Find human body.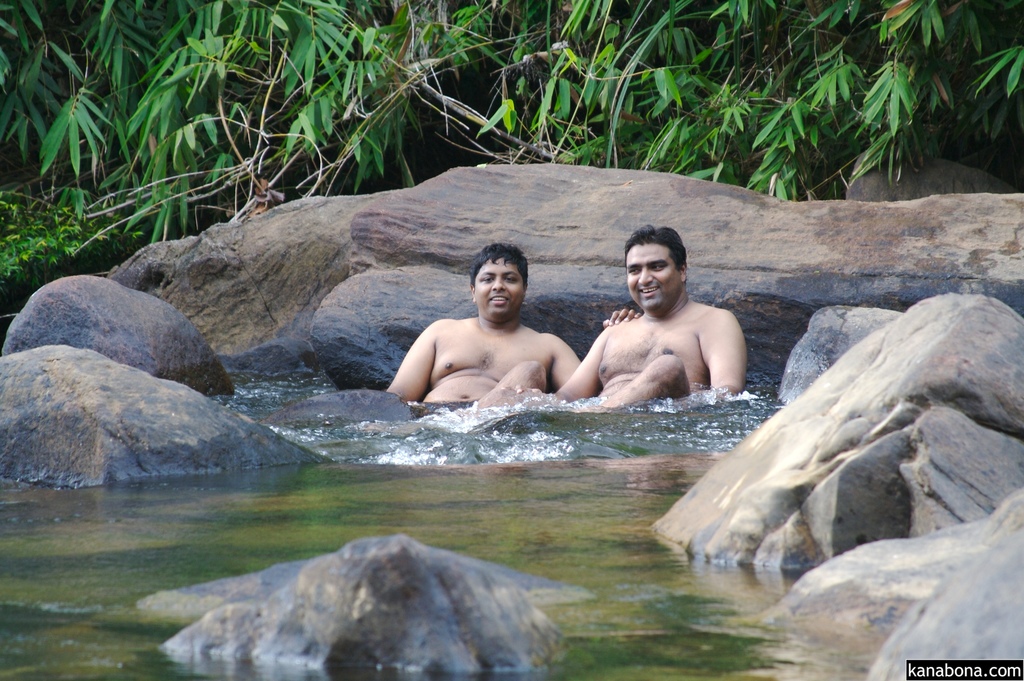
detection(380, 237, 585, 411).
